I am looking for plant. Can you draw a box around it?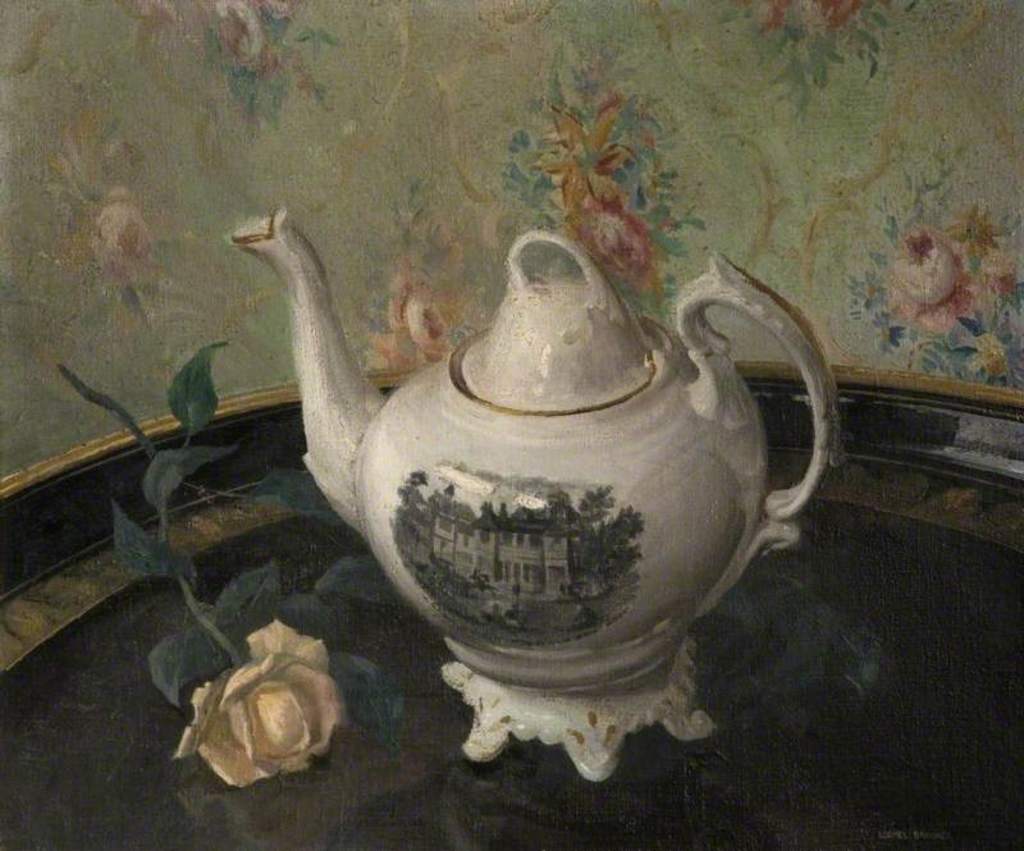
Sure, the bounding box is rect(838, 163, 1023, 389).
